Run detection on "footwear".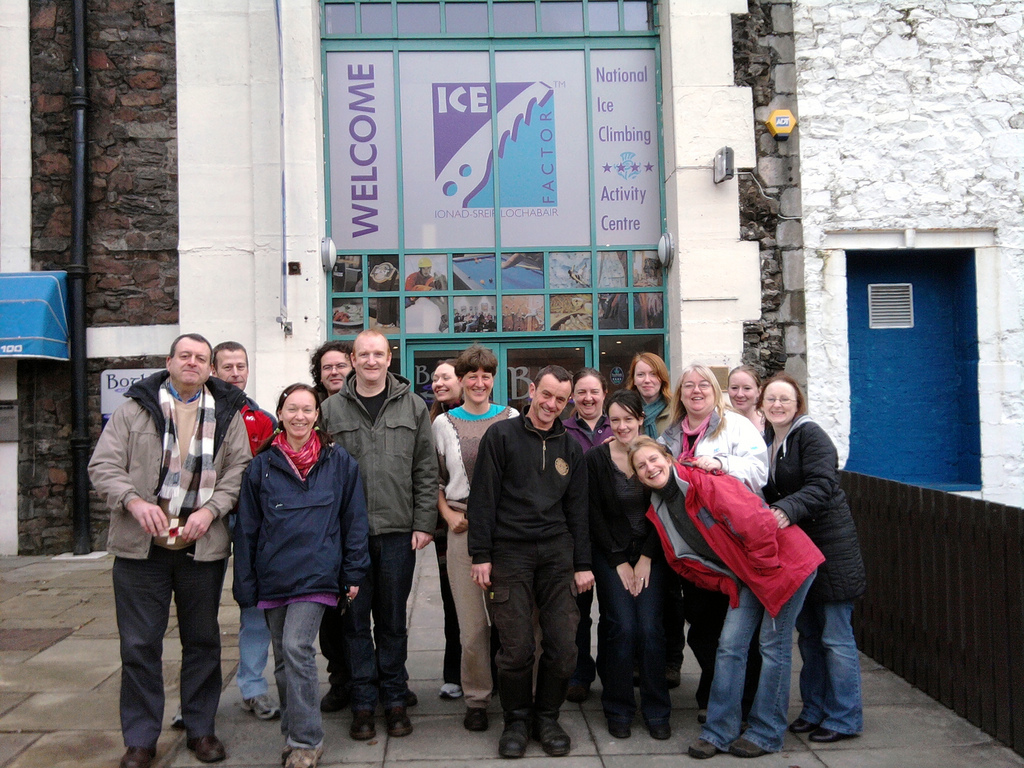
Result: (x1=439, y1=682, x2=460, y2=700).
